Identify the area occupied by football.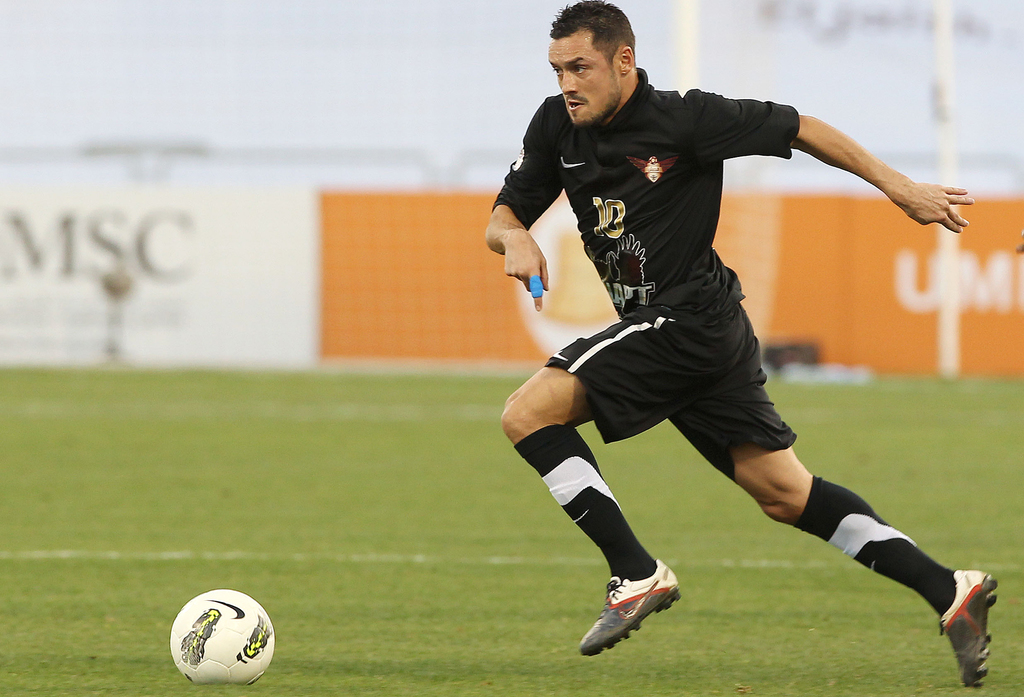
Area: Rect(170, 587, 276, 686).
